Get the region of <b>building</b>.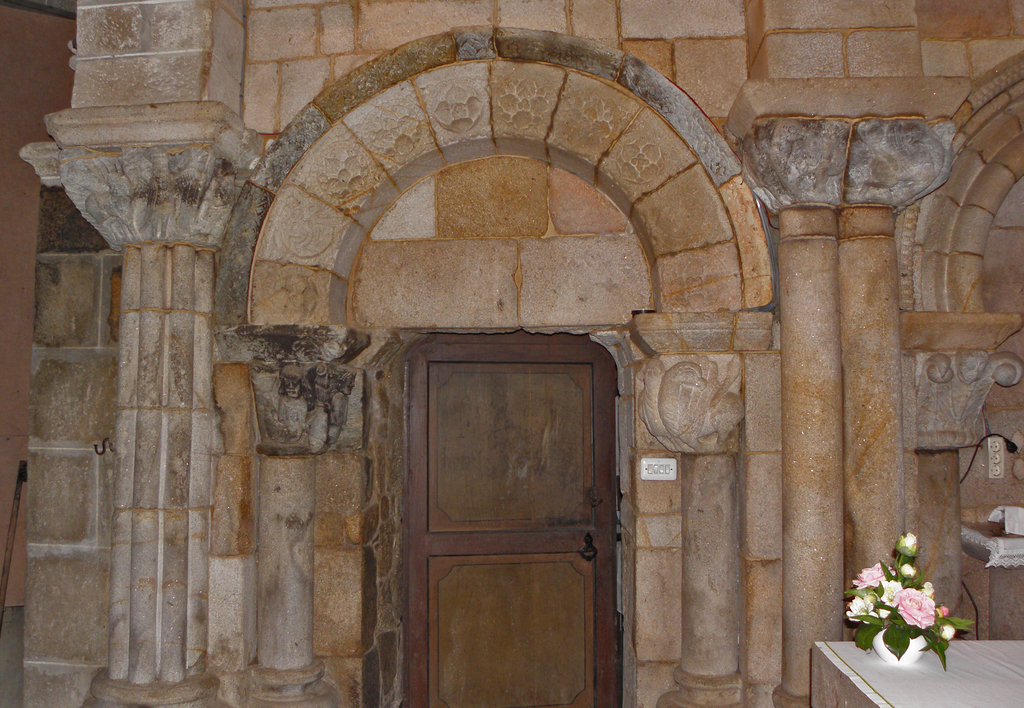
(left=0, top=0, right=1023, bottom=707).
